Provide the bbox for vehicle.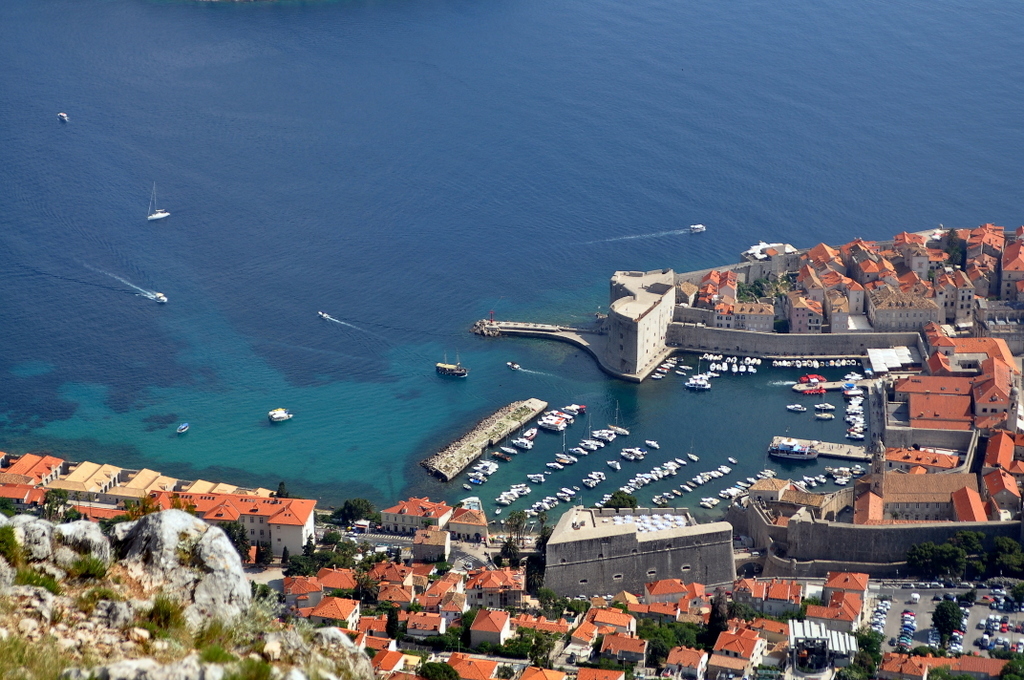
BBox(811, 411, 840, 425).
